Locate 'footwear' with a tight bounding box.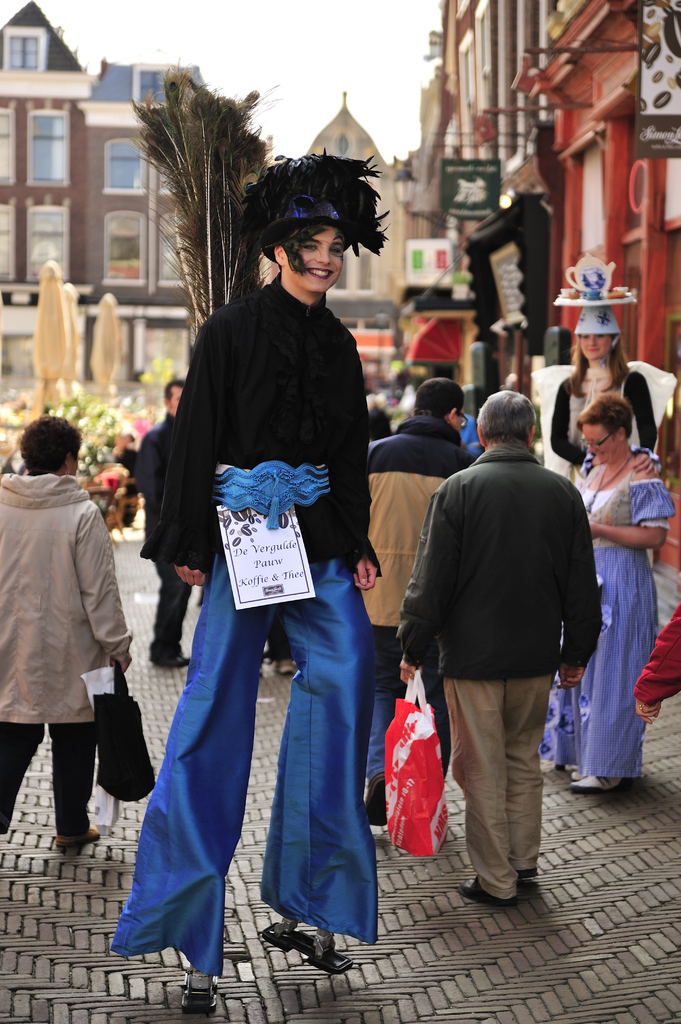
[x1=149, y1=650, x2=182, y2=666].
